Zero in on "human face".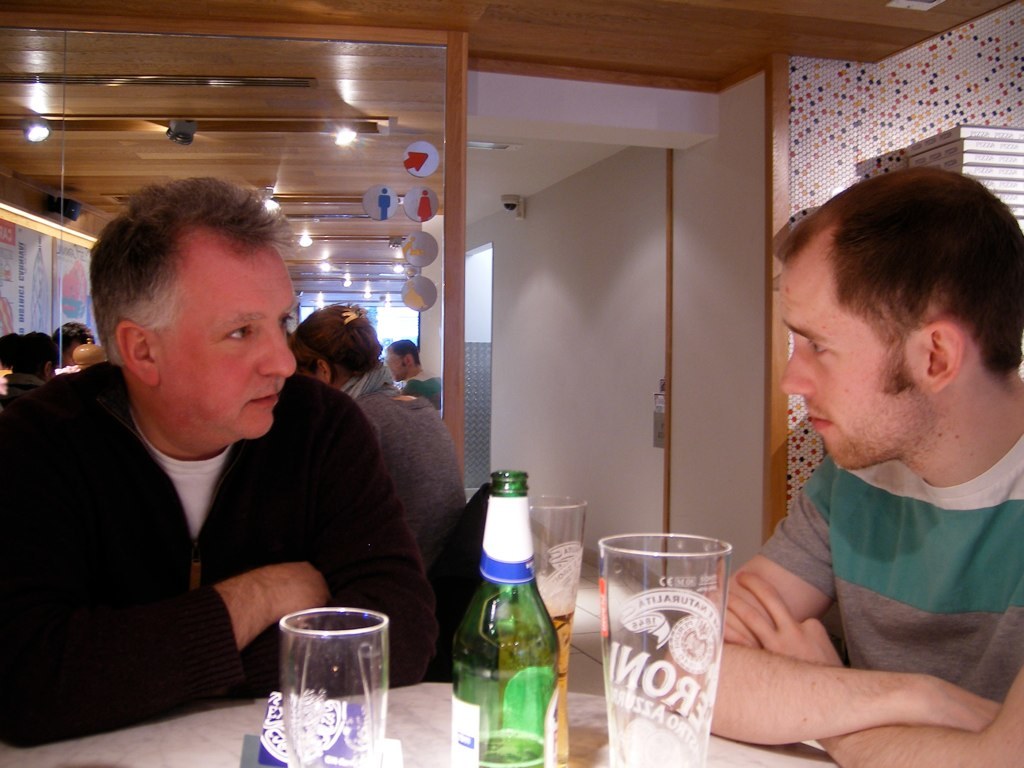
Zeroed in: 778, 265, 922, 473.
